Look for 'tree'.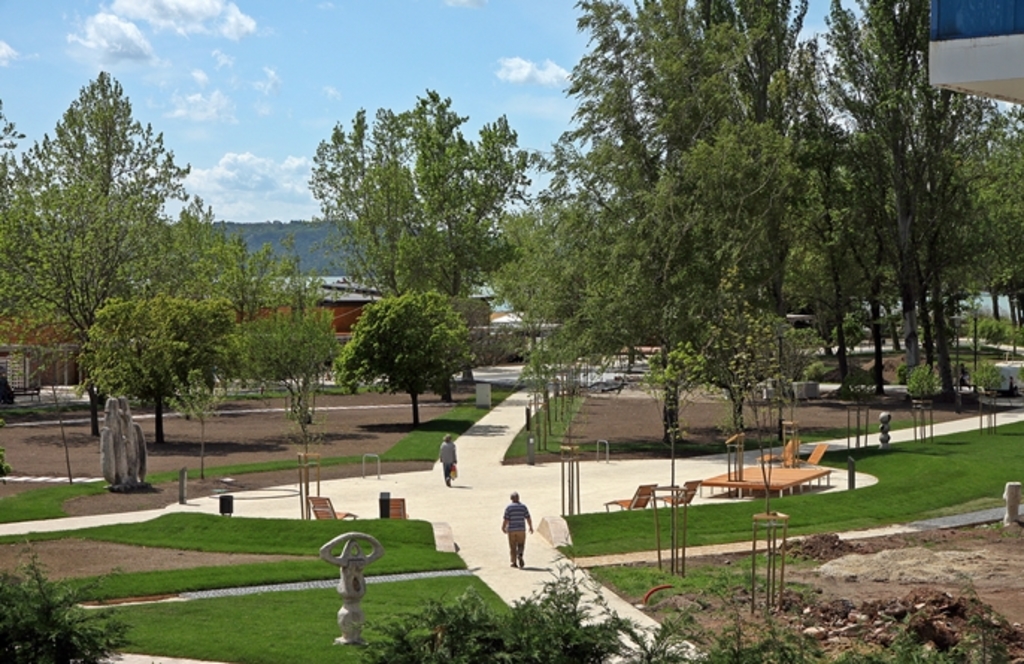
Found: bbox(206, 234, 328, 330).
